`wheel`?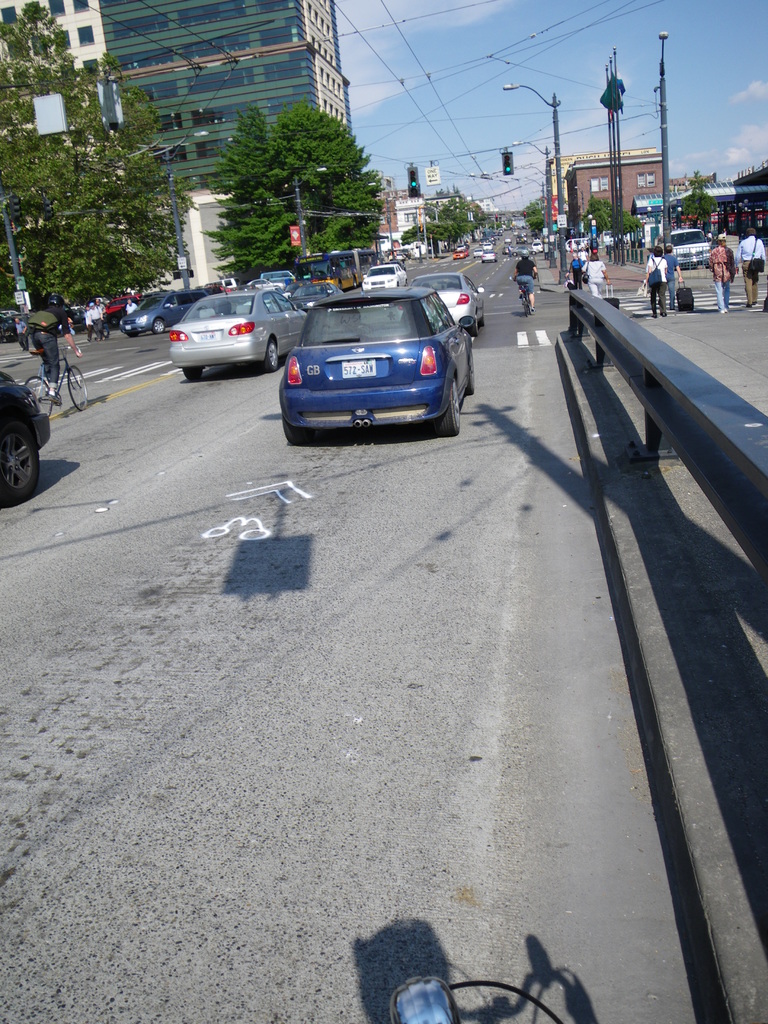
Rect(522, 302, 529, 316)
